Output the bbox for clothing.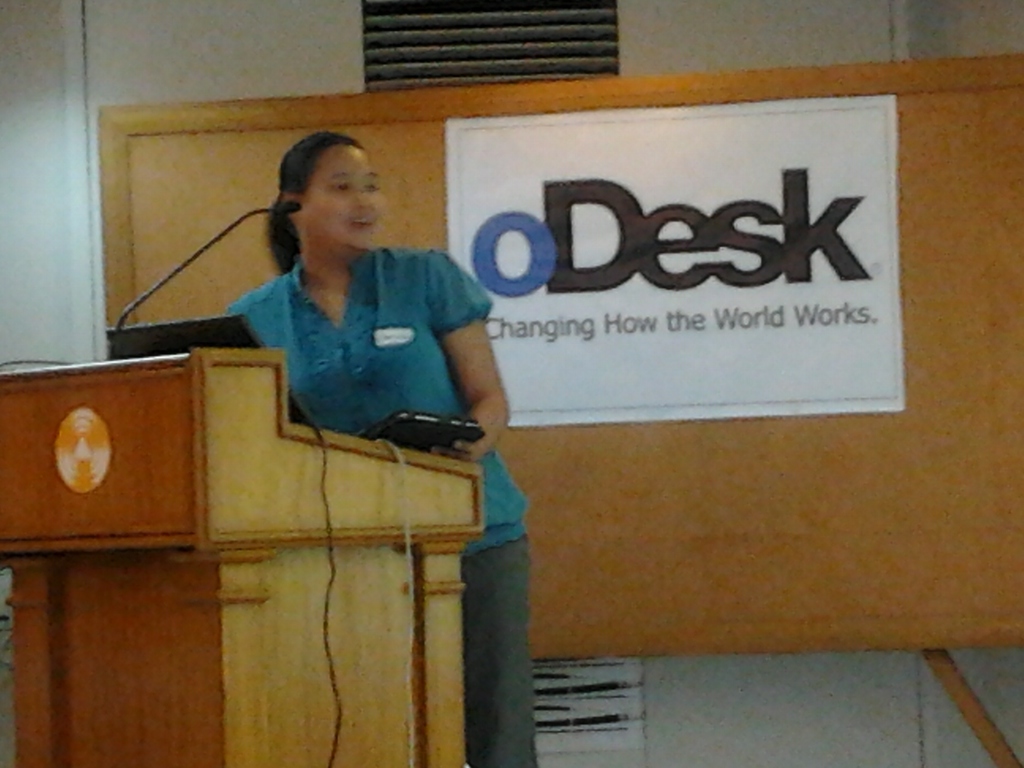
bbox=(228, 246, 538, 767).
